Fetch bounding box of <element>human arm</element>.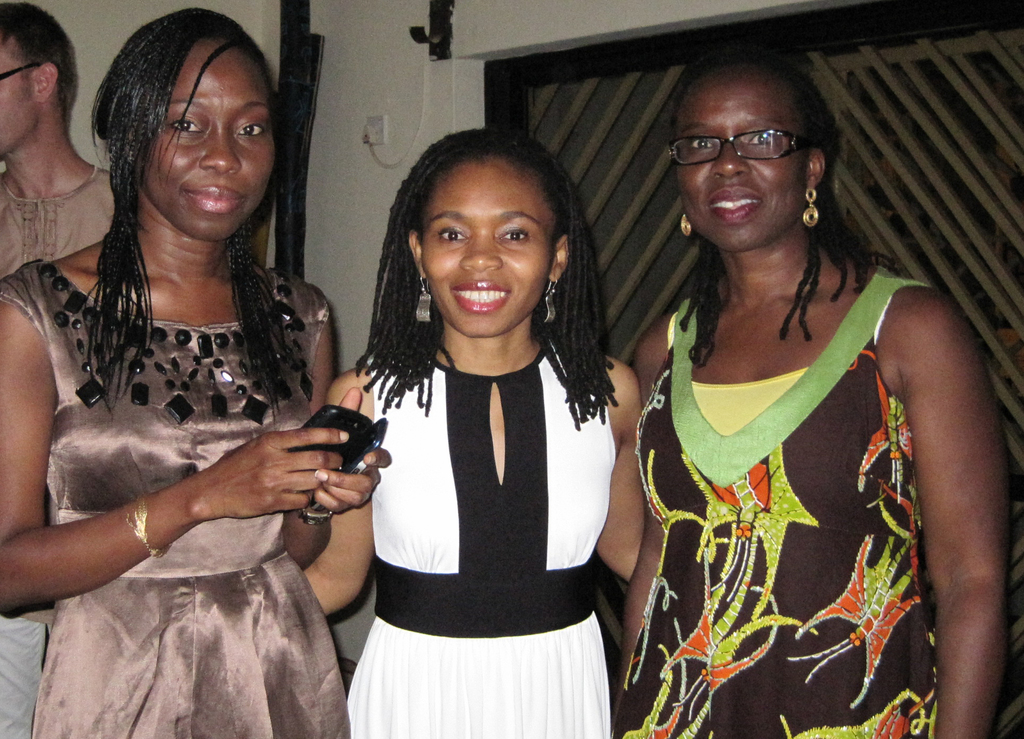
Bbox: bbox=[307, 358, 380, 618].
